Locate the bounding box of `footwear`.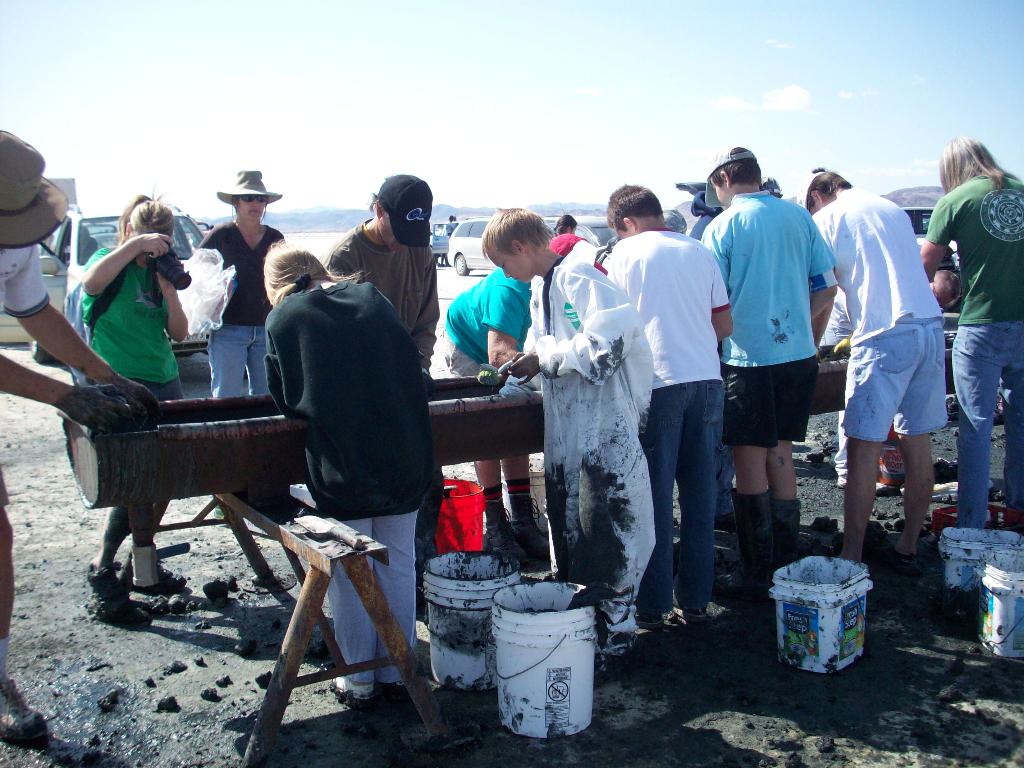
Bounding box: x1=872 y1=541 x2=915 y2=572.
